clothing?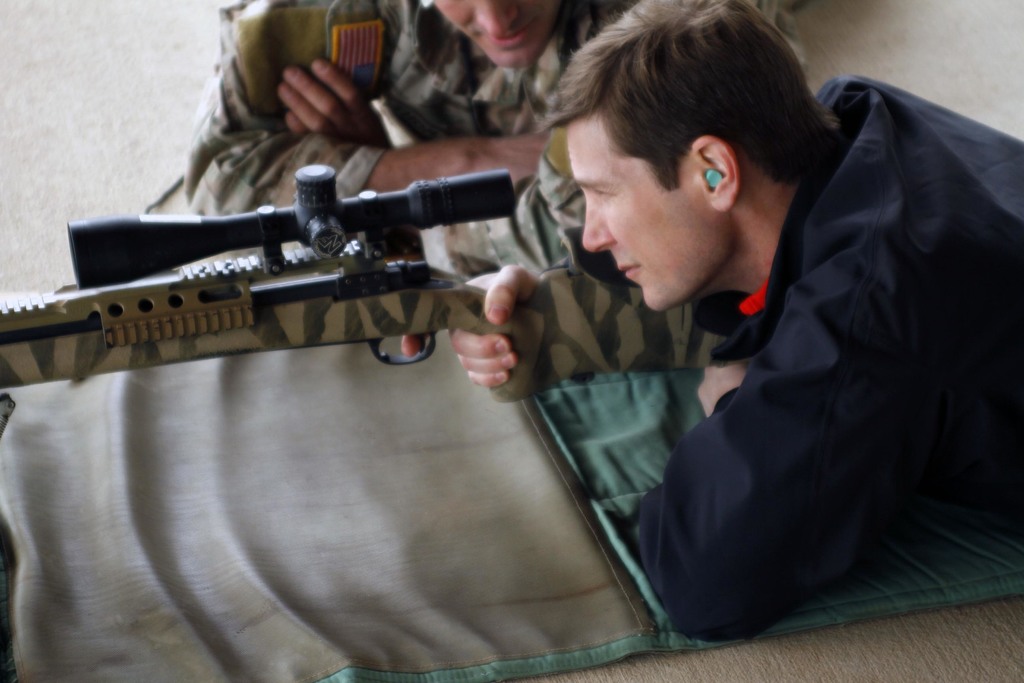
x1=181 y1=0 x2=807 y2=276
